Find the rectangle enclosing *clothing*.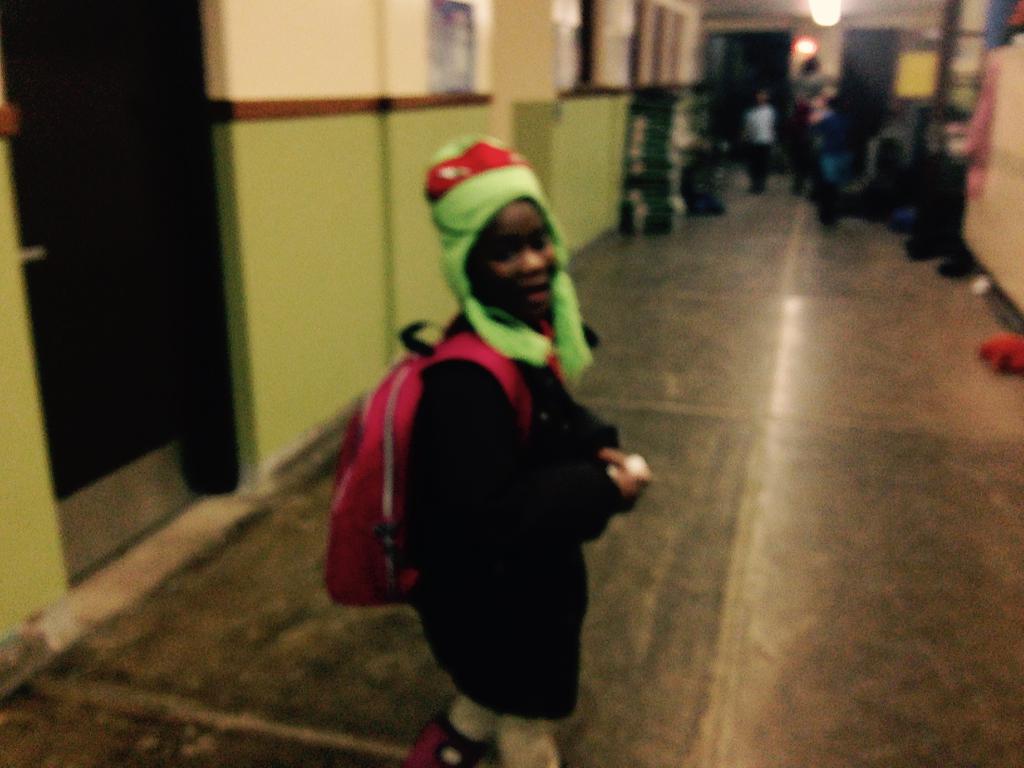
419/312/621/767.
